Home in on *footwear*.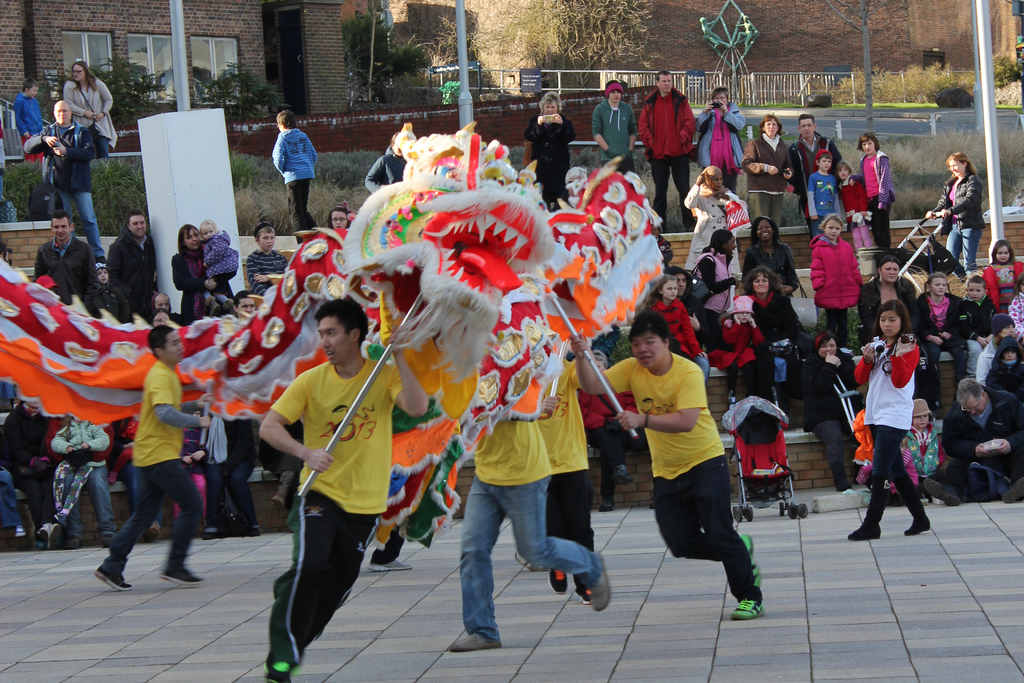
Homed in at region(552, 567, 568, 598).
